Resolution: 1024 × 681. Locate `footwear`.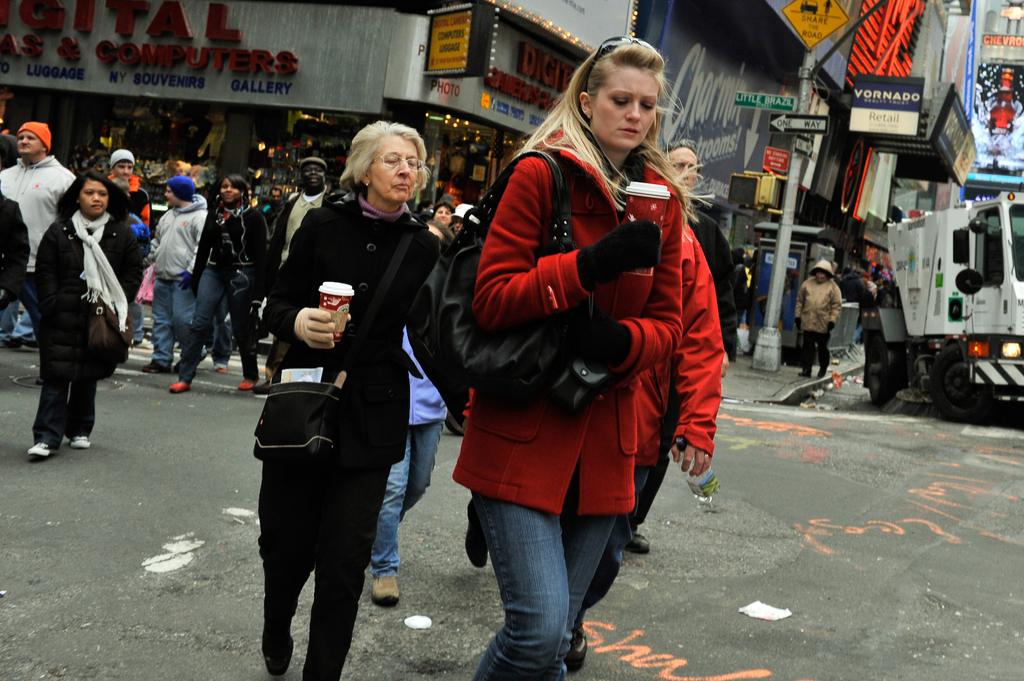
box(170, 379, 192, 393).
